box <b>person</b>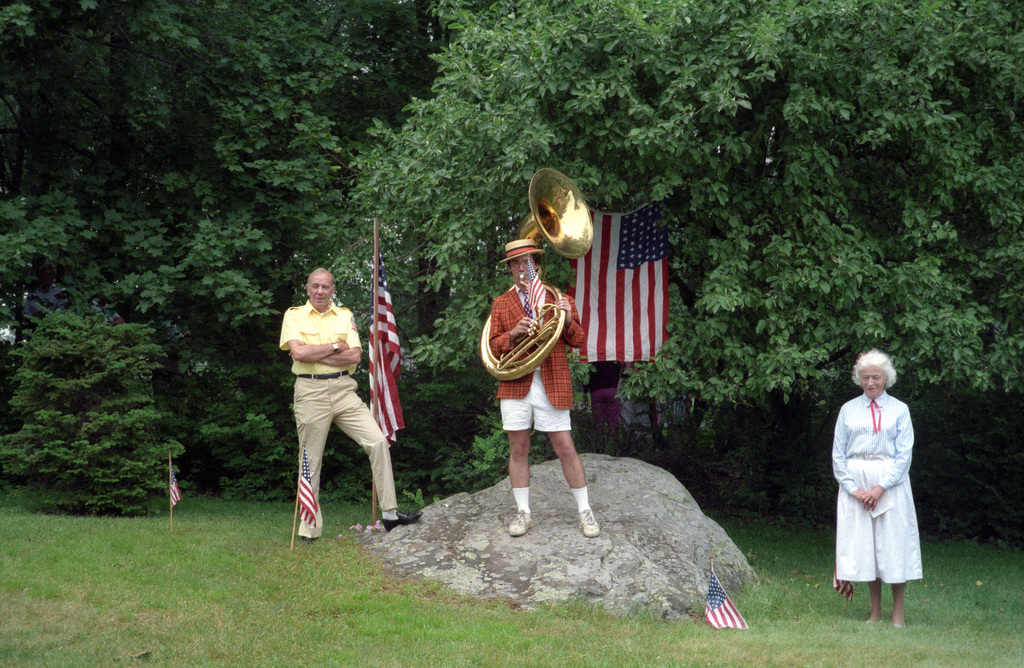
(left=279, top=266, right=422, bottom=545)
